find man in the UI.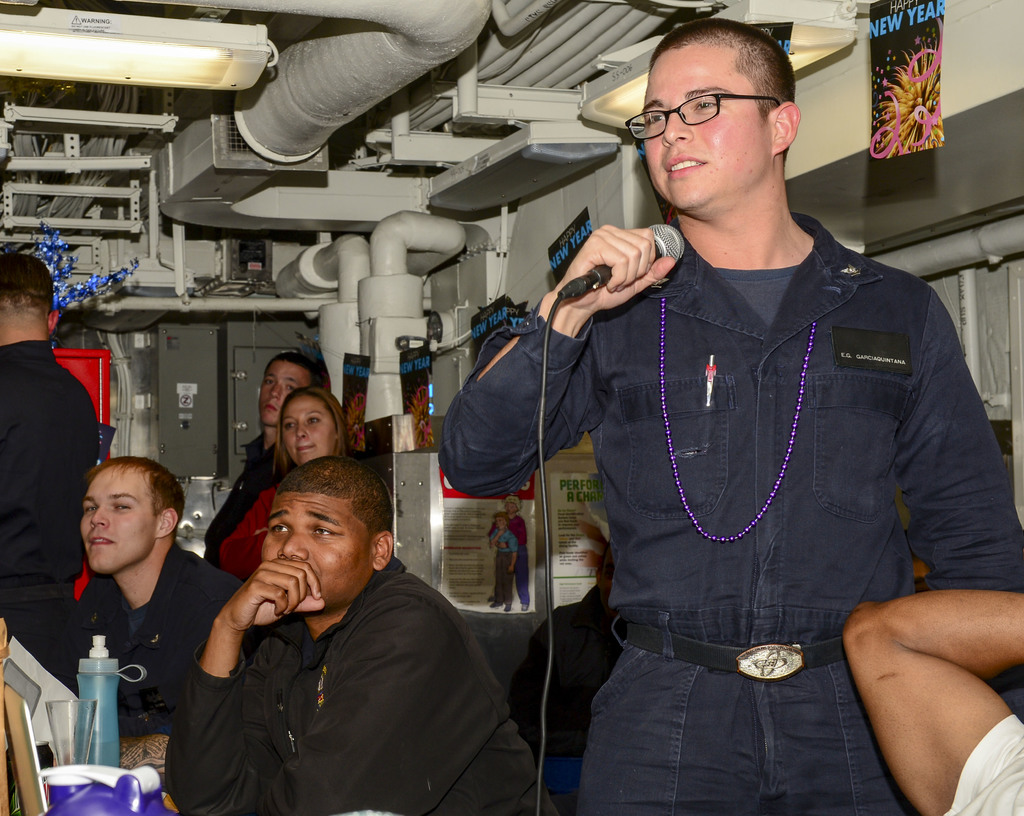
UI element at <region>205, 351, 326, 567</region>.
